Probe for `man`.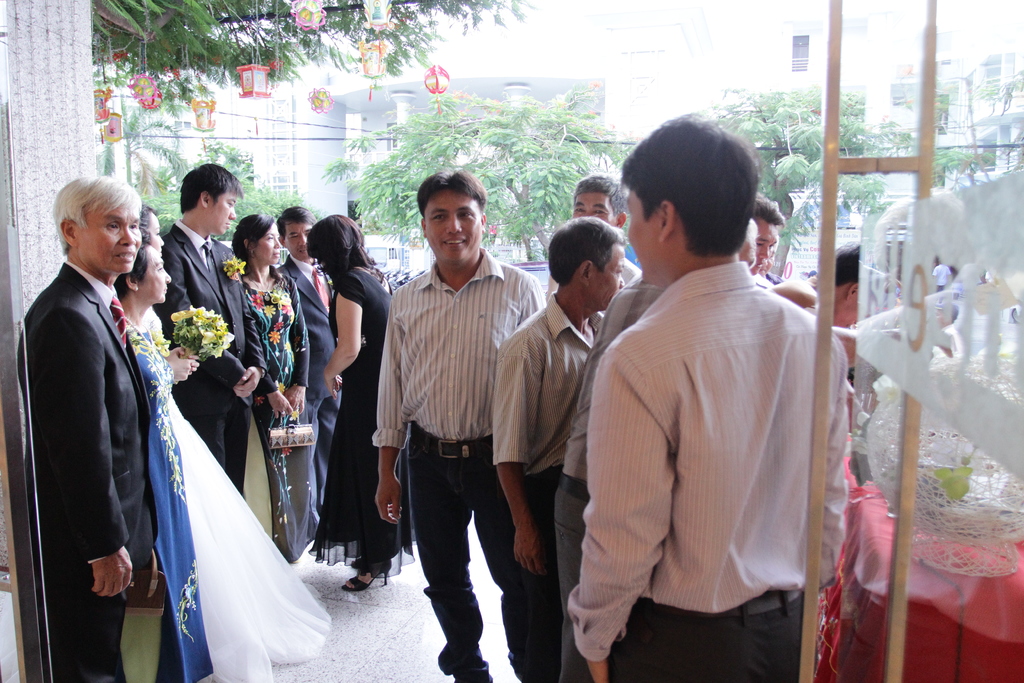
Probe result: bbox=(168, 167, 265, 496).
